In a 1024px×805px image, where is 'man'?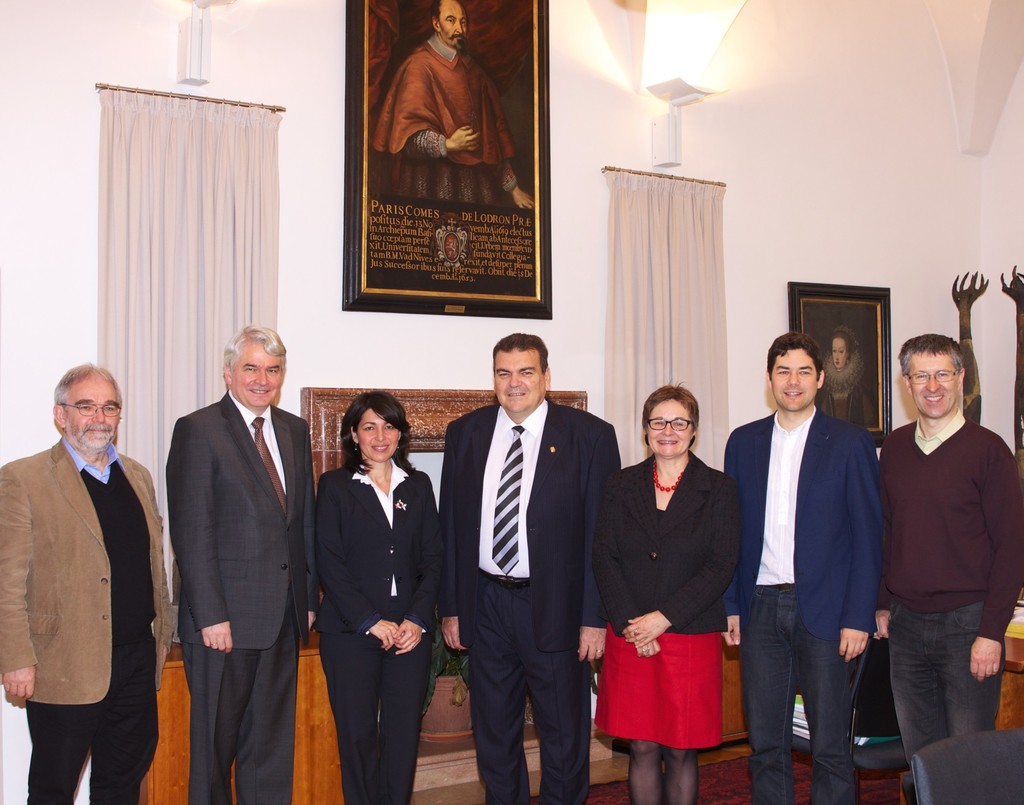
(left=0, top=351, right=188, bottom=804).
